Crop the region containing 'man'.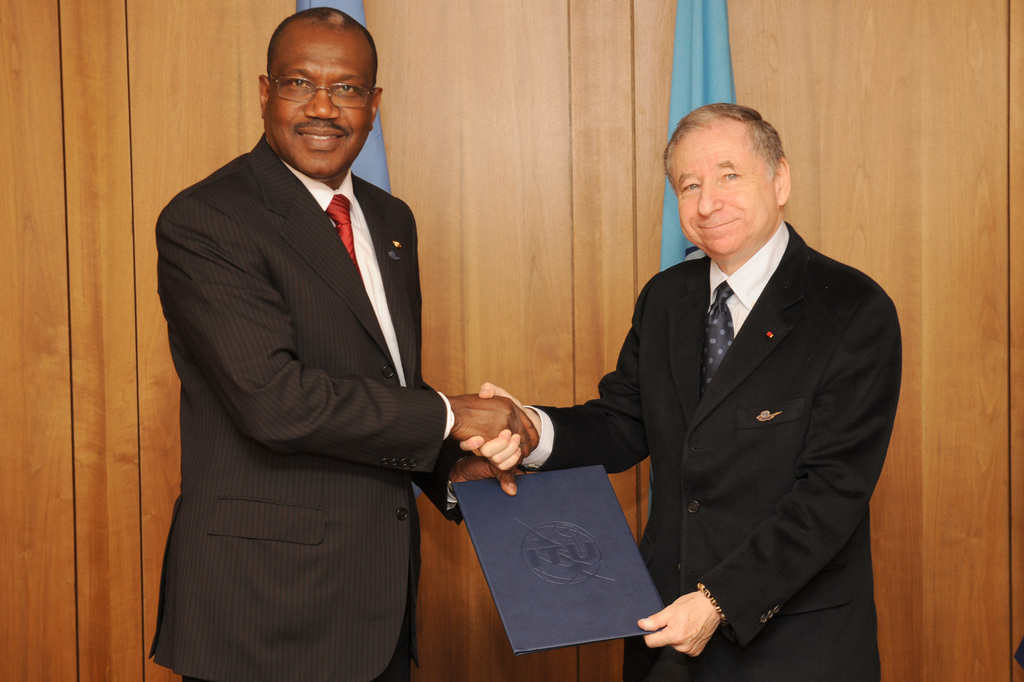
Crop region: 532, 106, 903, 671.
